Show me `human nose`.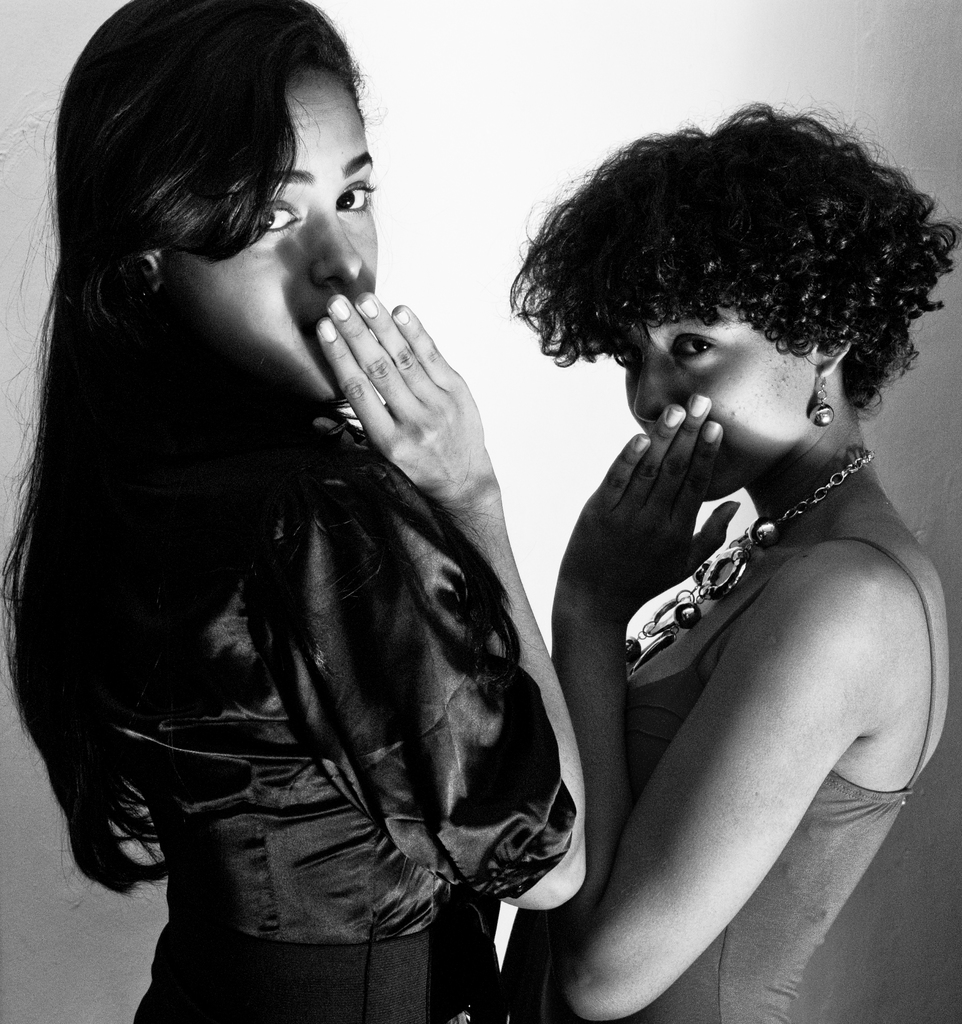
`human nose` is here: left=310, top=205, right=363, bottom=285.
